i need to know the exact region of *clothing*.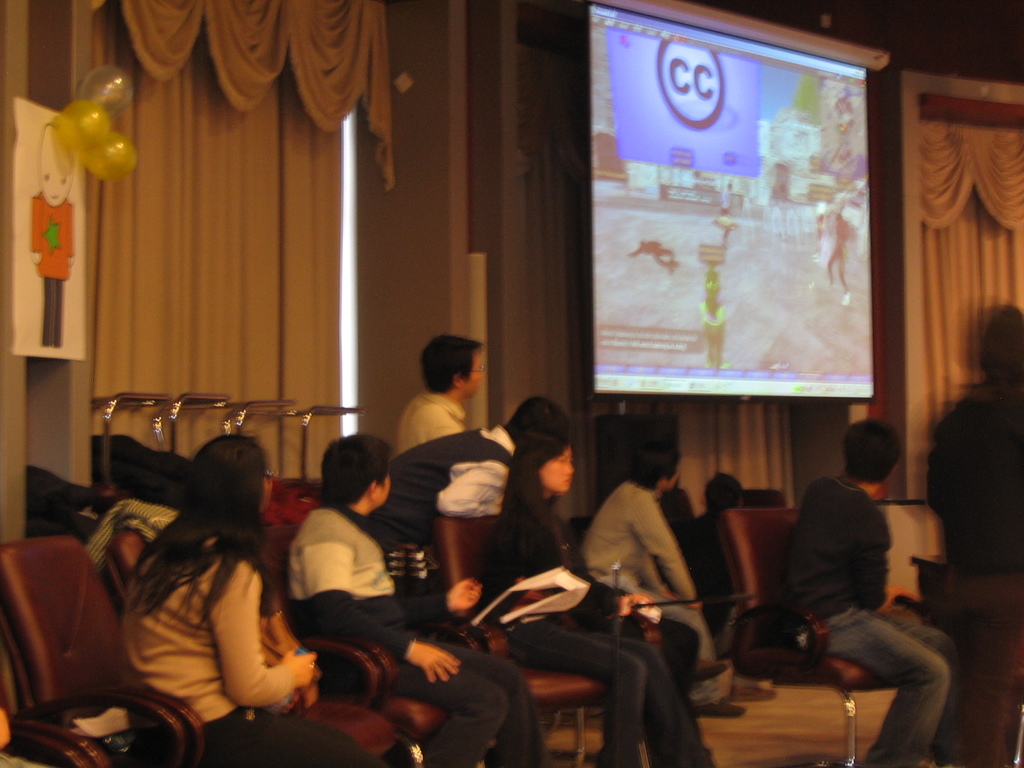
Region: BBox(582, 481, 721, 671).
